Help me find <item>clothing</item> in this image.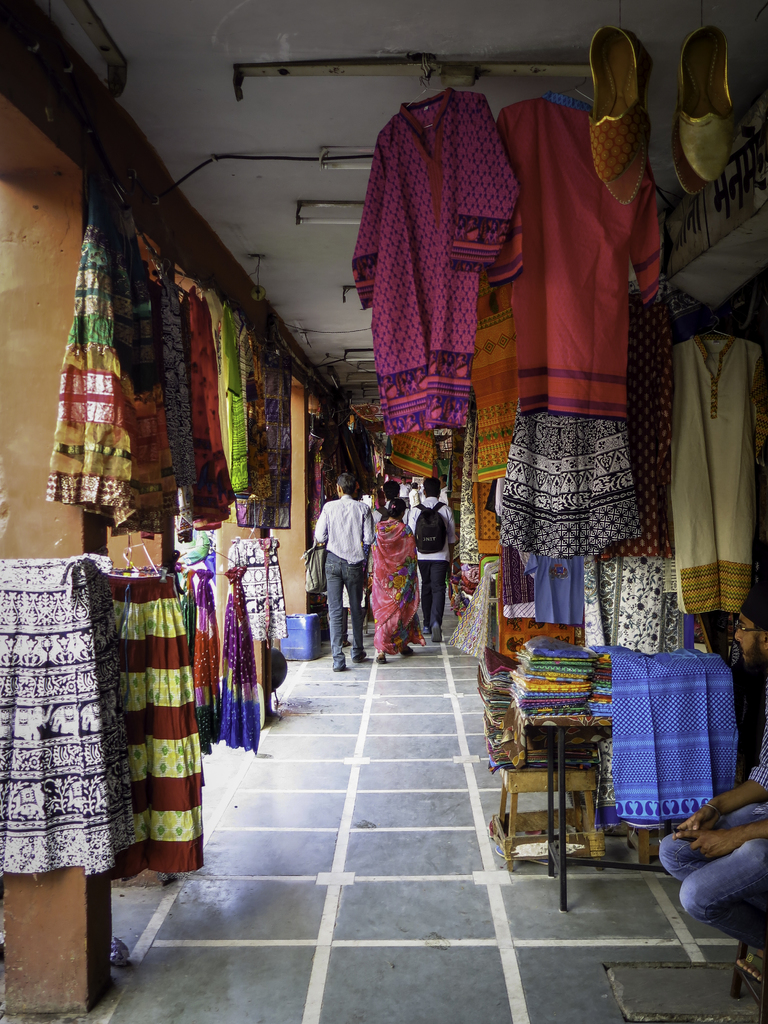
Found it: locate(0, 550, 137, 877).
